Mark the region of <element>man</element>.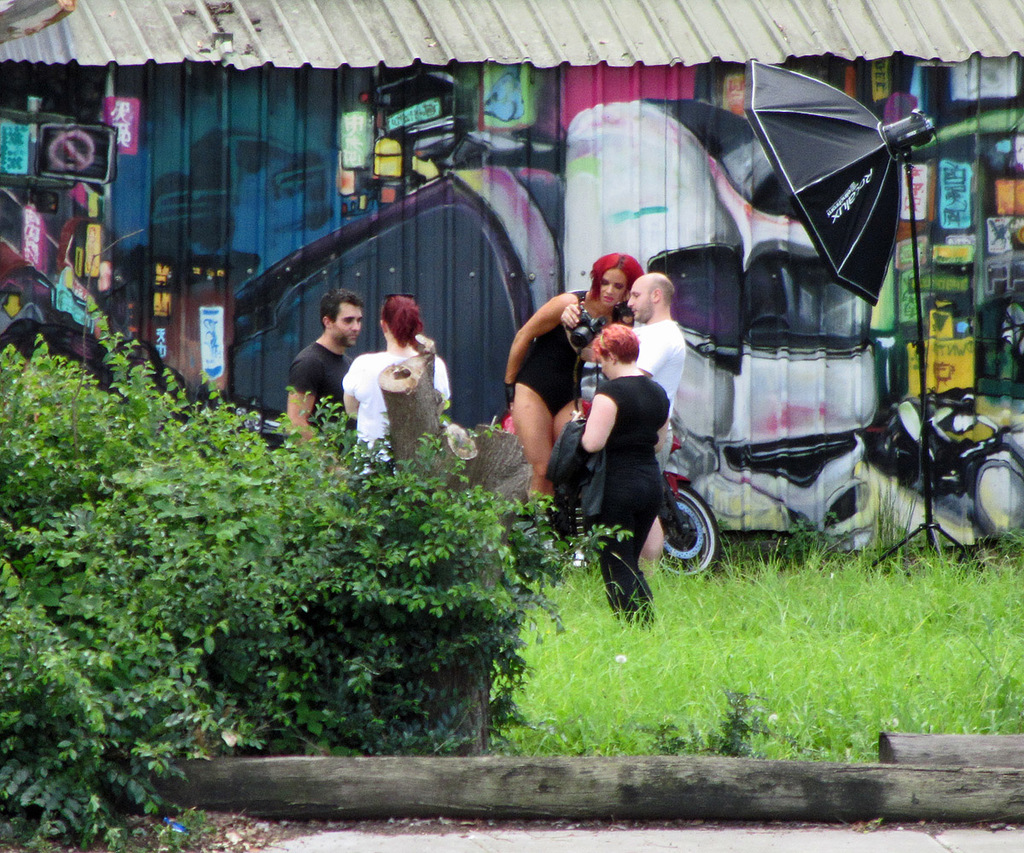
Region: [563,270,686,470].
